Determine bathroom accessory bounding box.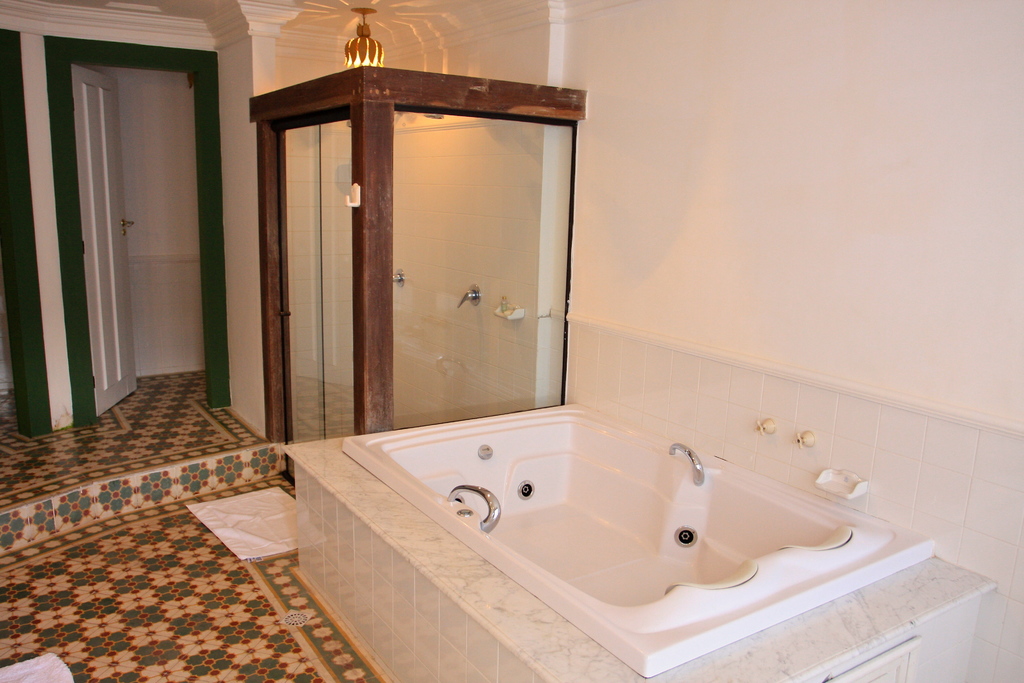
Determined: 456,284,481,308.
